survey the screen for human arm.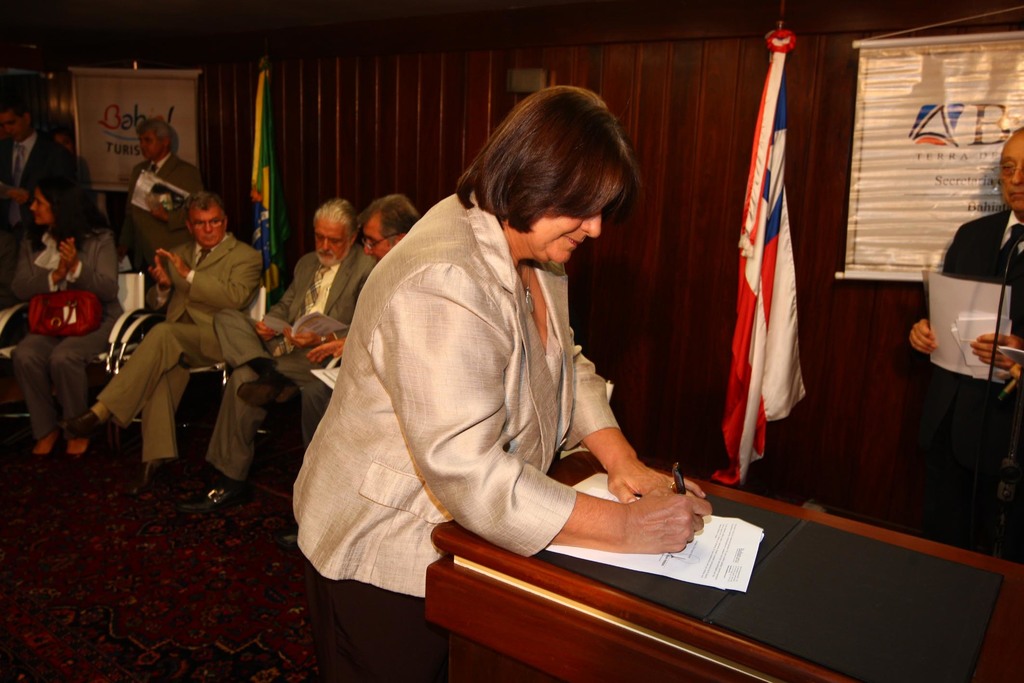
Survey found: 0/232/71/310.
